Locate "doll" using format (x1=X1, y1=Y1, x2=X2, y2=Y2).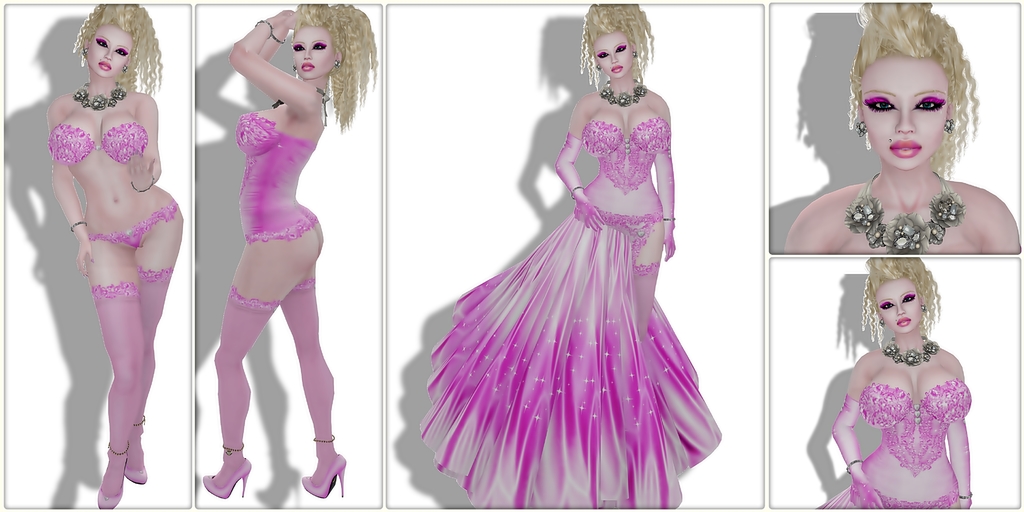
(x1=193, y1=0, x2=390, y2=511).
